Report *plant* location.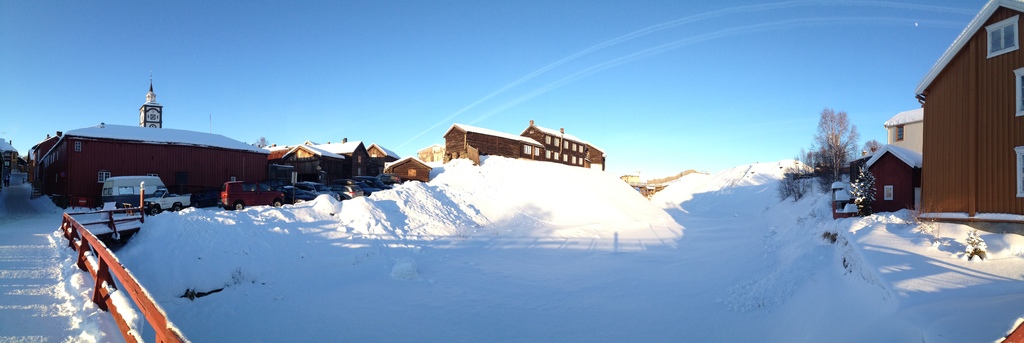
Report: <region>783, 95, 874, 176</region>.
